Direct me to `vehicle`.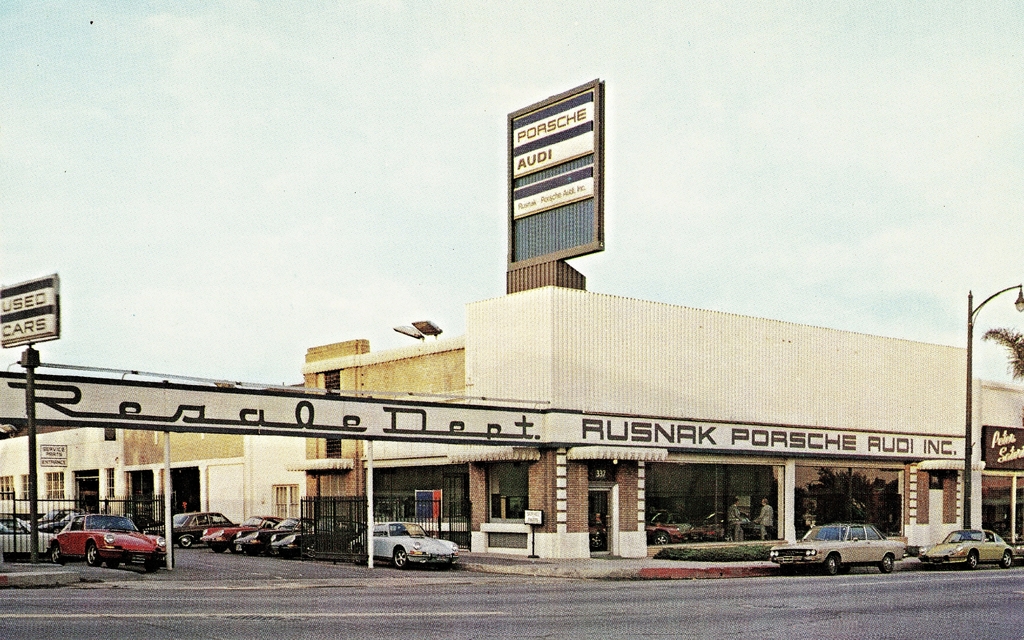
Direction: {"left": 766, "top": 523, "right": 911, "bottom": 569}.
